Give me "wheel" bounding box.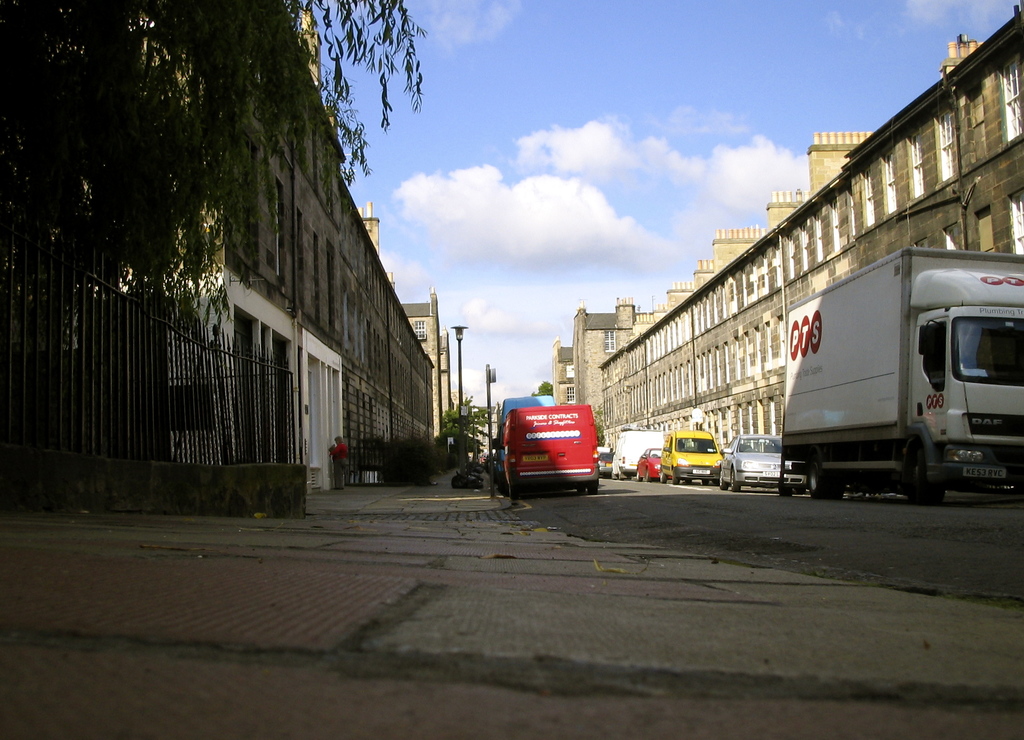
(720, 471, 728, 488).
